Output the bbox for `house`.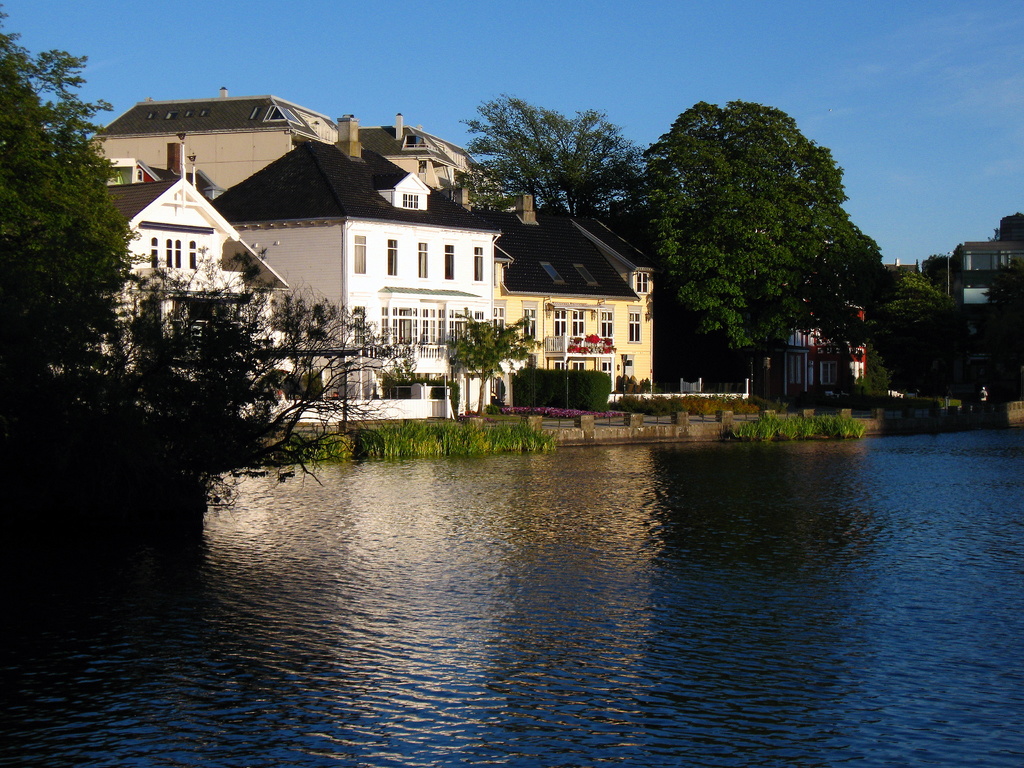
95 86 469 197.
